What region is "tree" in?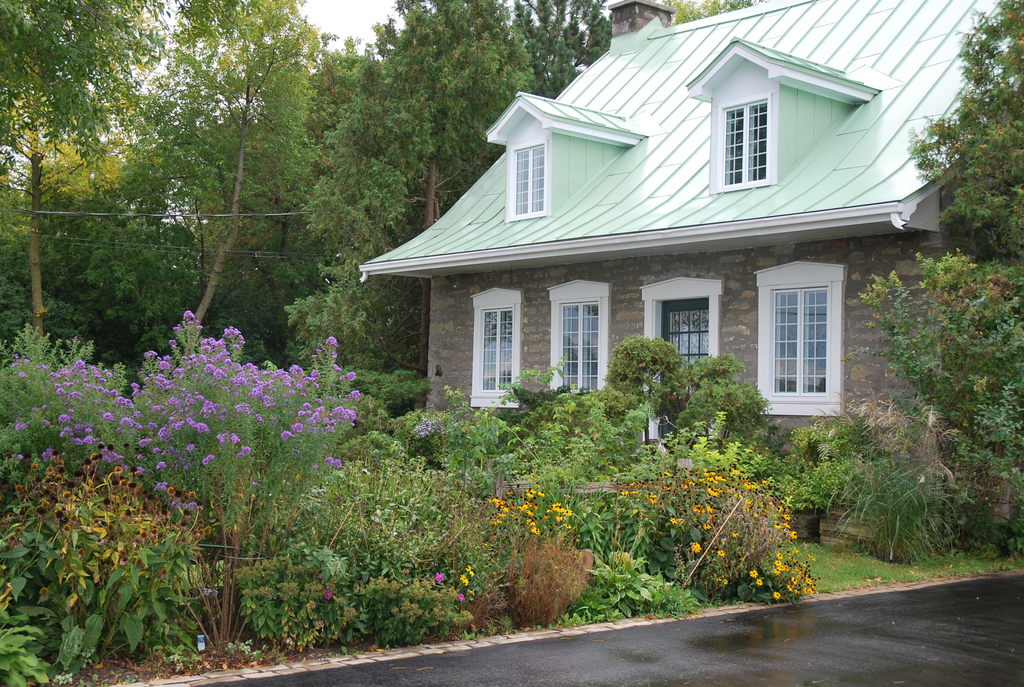
[928,19,1022,257].
